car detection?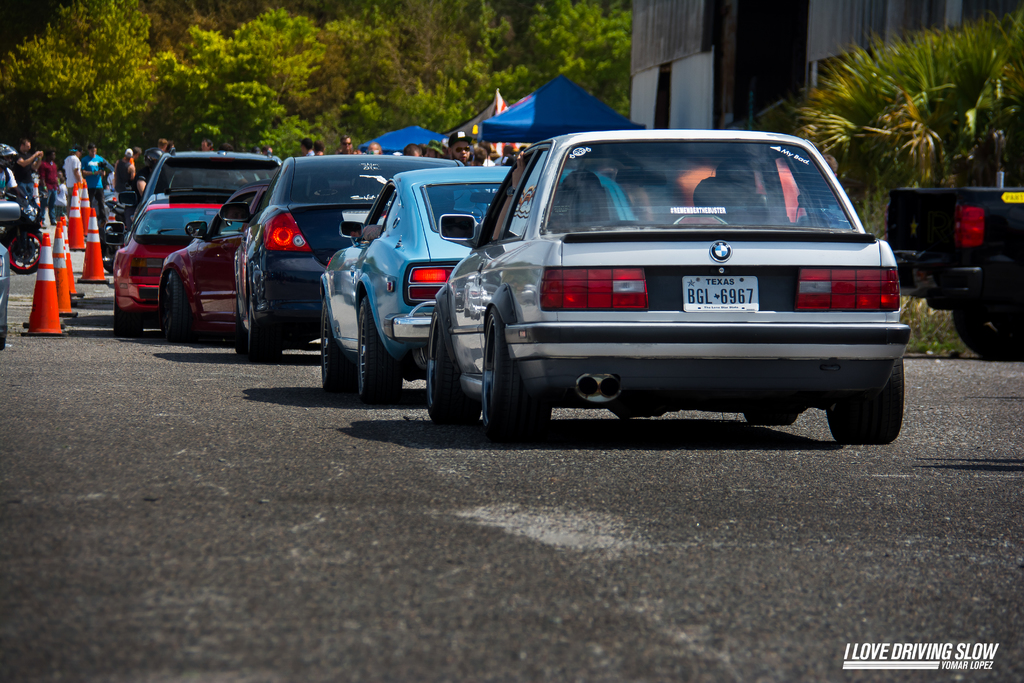
[x1=883, y1=187, x2=1023, y2=359]
